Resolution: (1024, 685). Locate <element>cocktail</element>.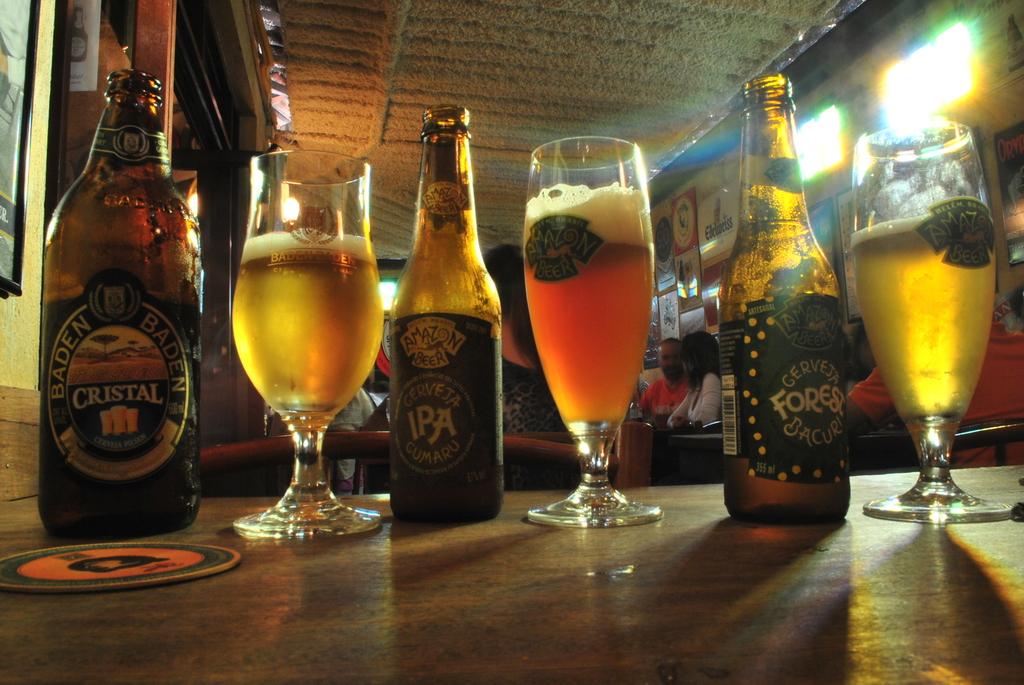
[233, 152, 389, 542].
